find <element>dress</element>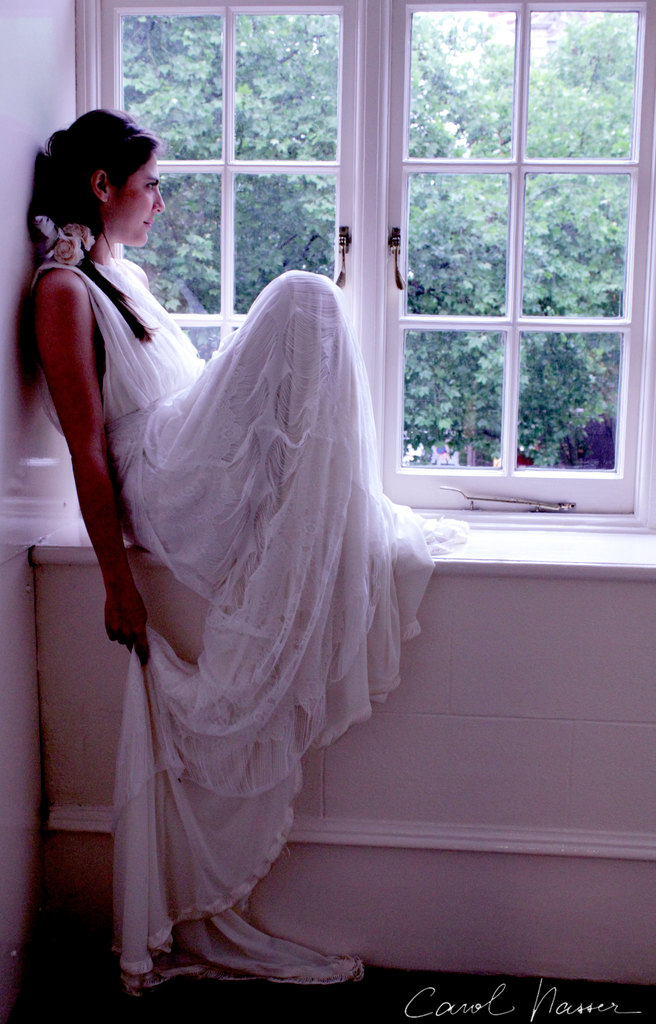
23, 262, 477, 996
